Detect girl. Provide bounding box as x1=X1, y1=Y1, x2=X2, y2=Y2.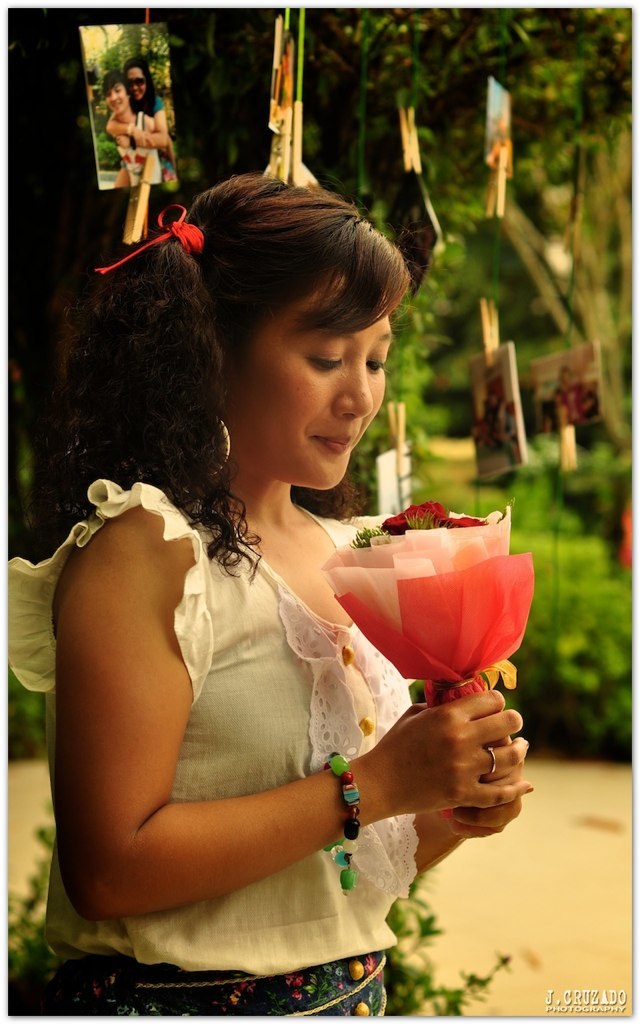
x1=4, y1=175, x2=535, y2=1017.
